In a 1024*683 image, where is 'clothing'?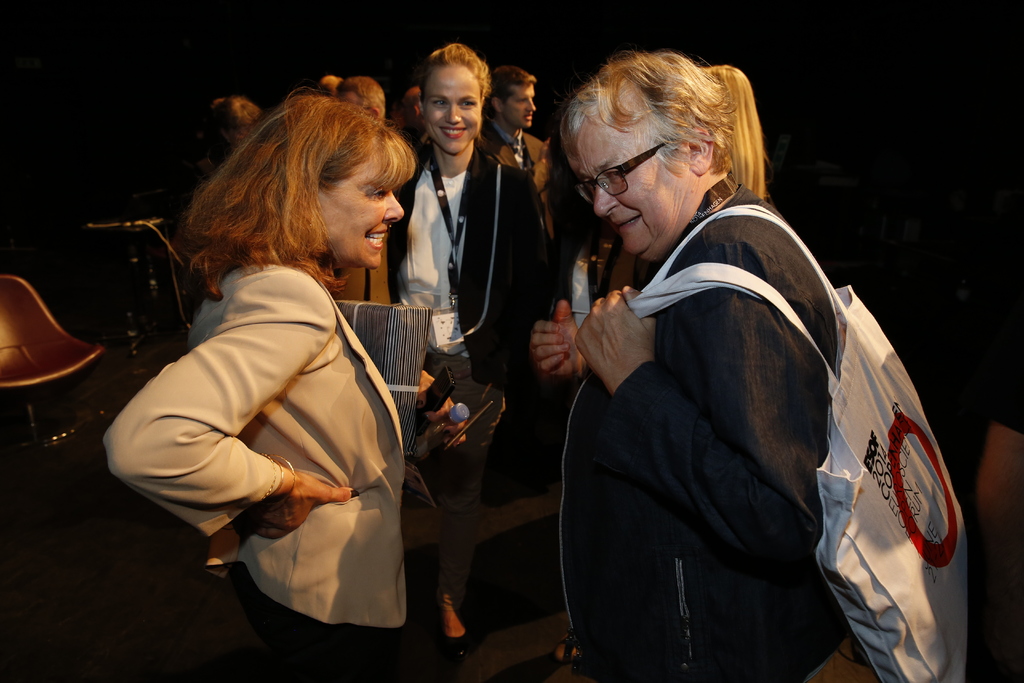
x1=383, y1=143, x2=555, y2=592.
